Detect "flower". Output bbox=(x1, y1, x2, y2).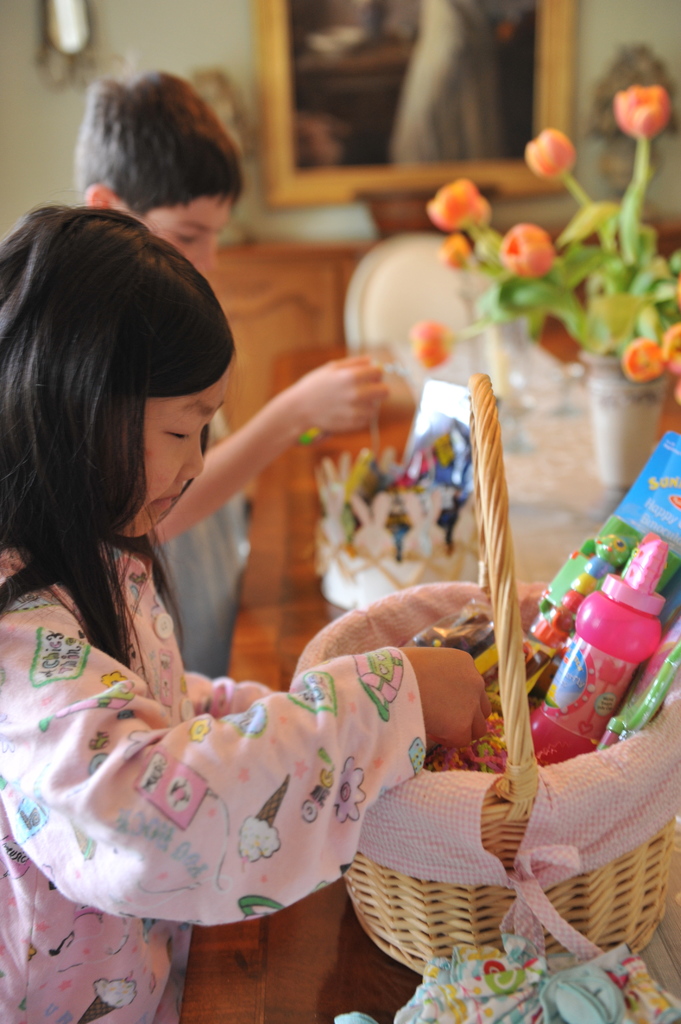
bbox=(499, 218, 546, 273).
